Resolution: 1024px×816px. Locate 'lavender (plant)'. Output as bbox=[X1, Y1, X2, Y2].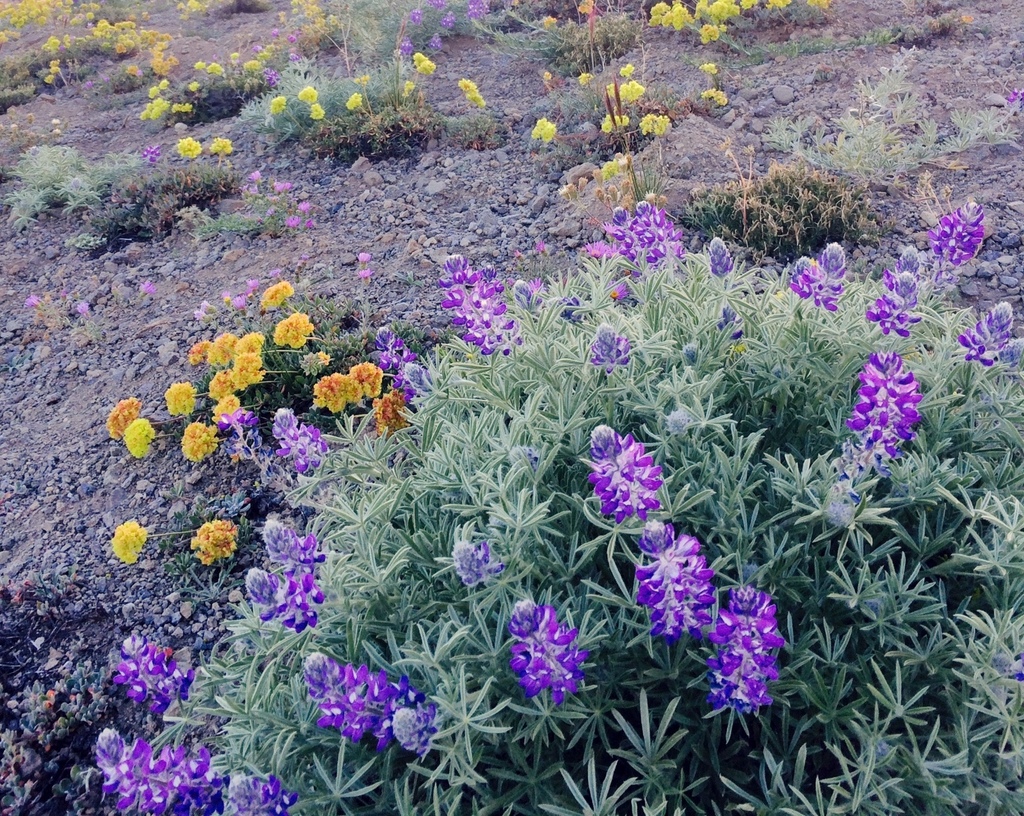
bbox=[589, 326, 639, 387].
